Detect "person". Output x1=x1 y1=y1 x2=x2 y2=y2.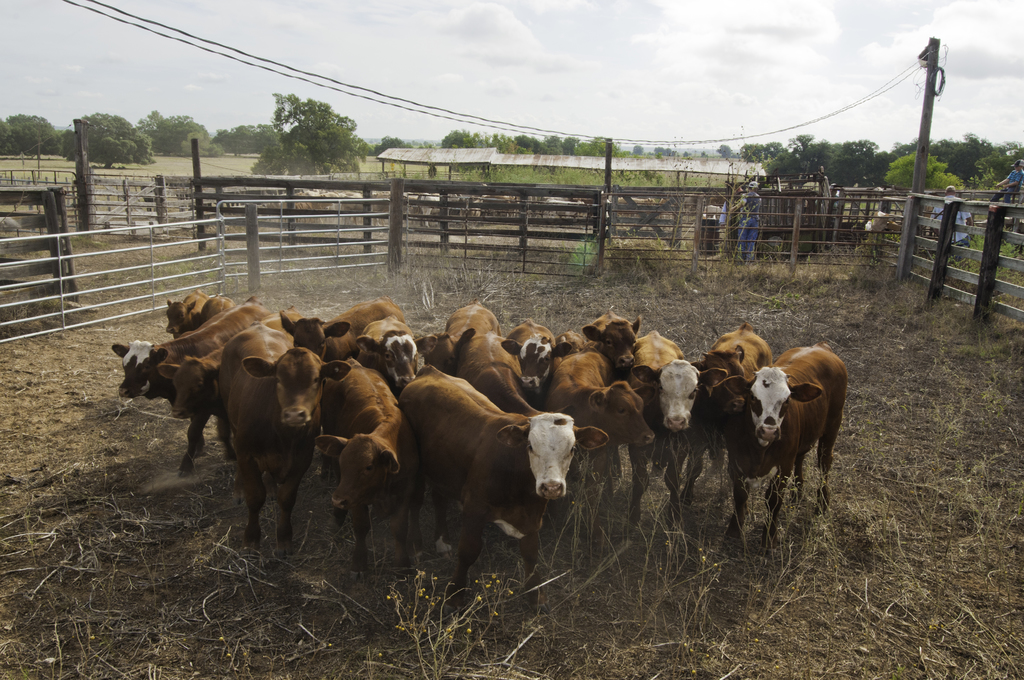
x1=726 y1=181 x2=767 y2=266.
